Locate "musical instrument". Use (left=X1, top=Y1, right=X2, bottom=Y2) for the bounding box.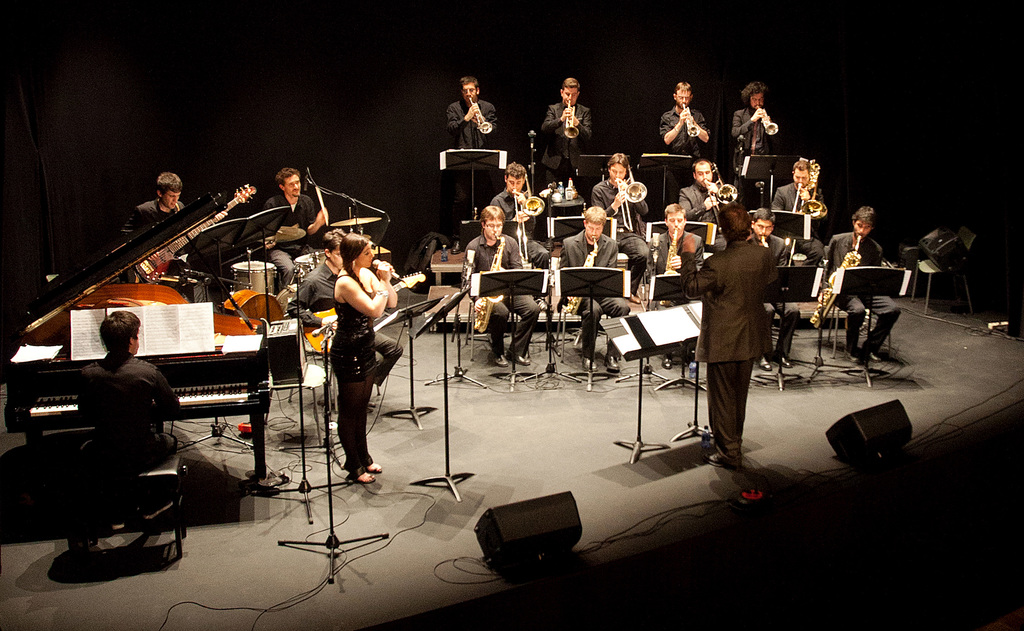
(left=0, top=180, right=273, bottom=489).
